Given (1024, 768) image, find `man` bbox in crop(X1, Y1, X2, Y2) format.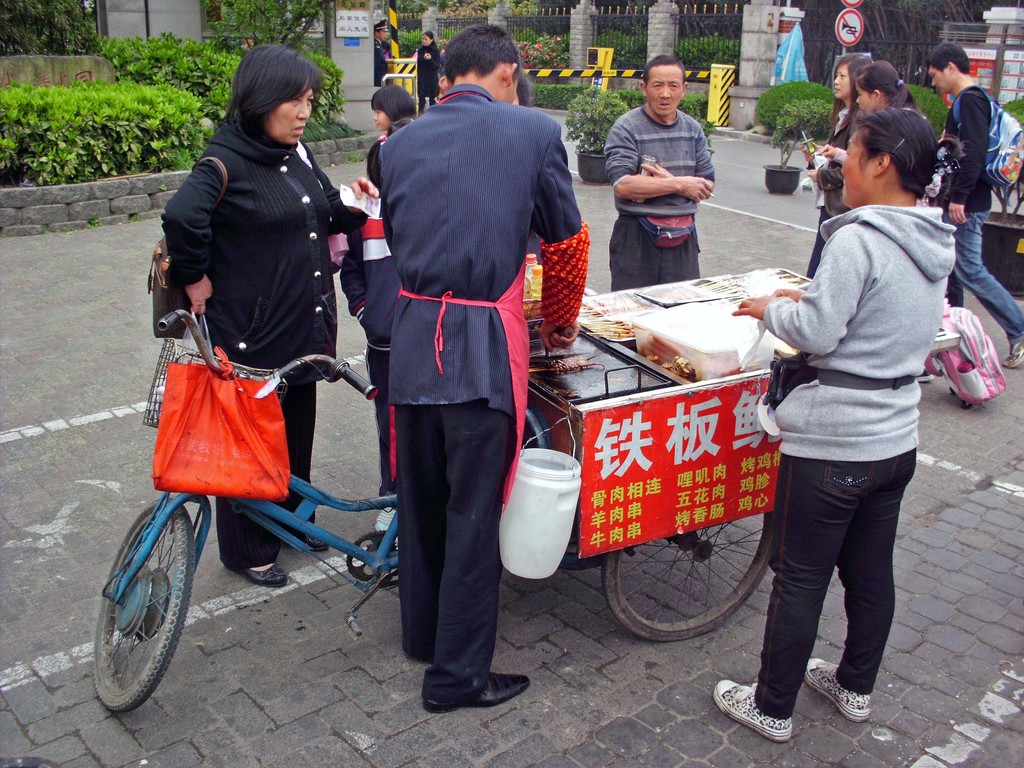
crop(349, 27, 572, 705).
